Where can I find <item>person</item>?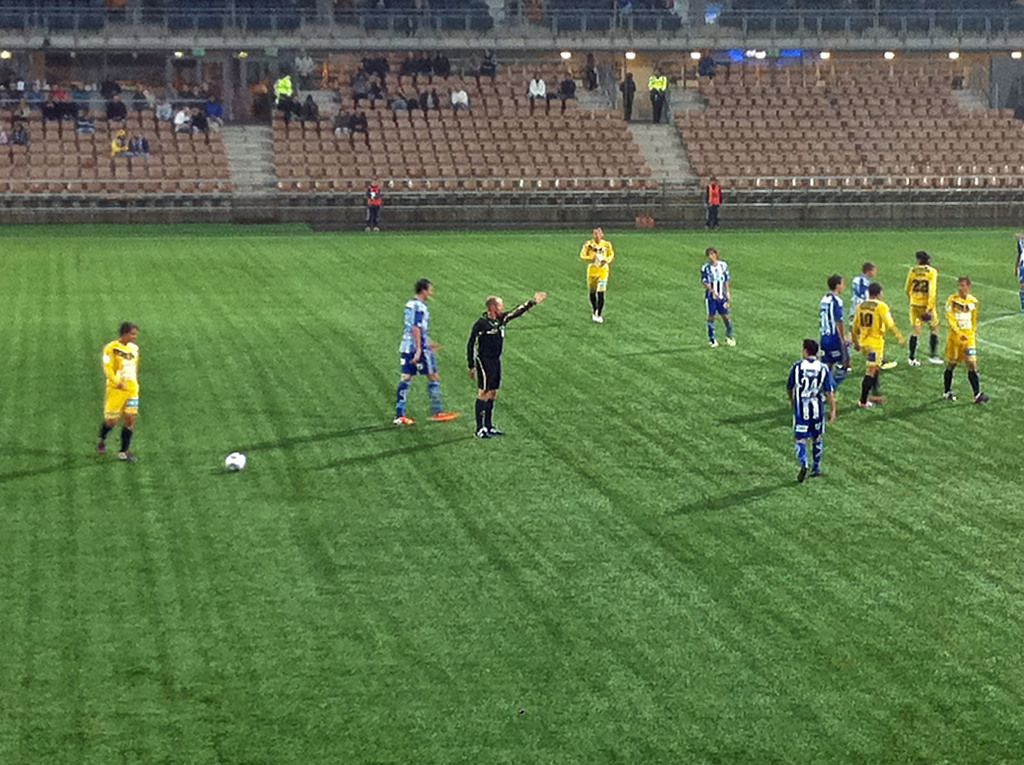
You can find it at (left=558, top=68, right=578, bottom=108).
